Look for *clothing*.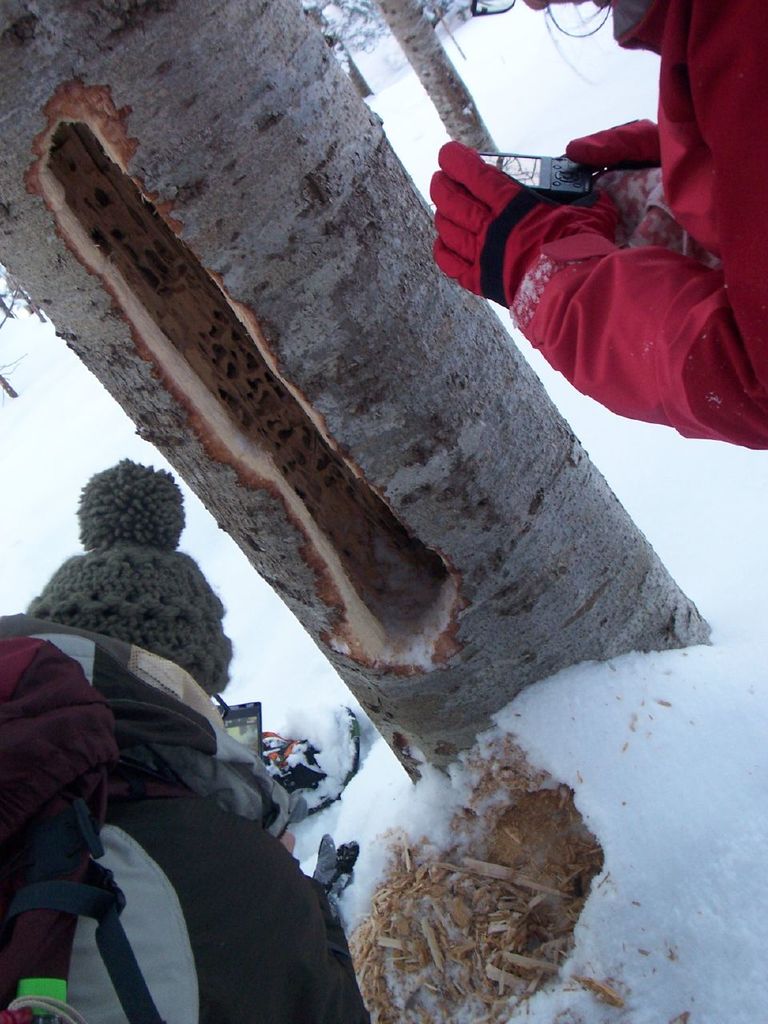
Found: bbox=[478, 0, 767, 466].
